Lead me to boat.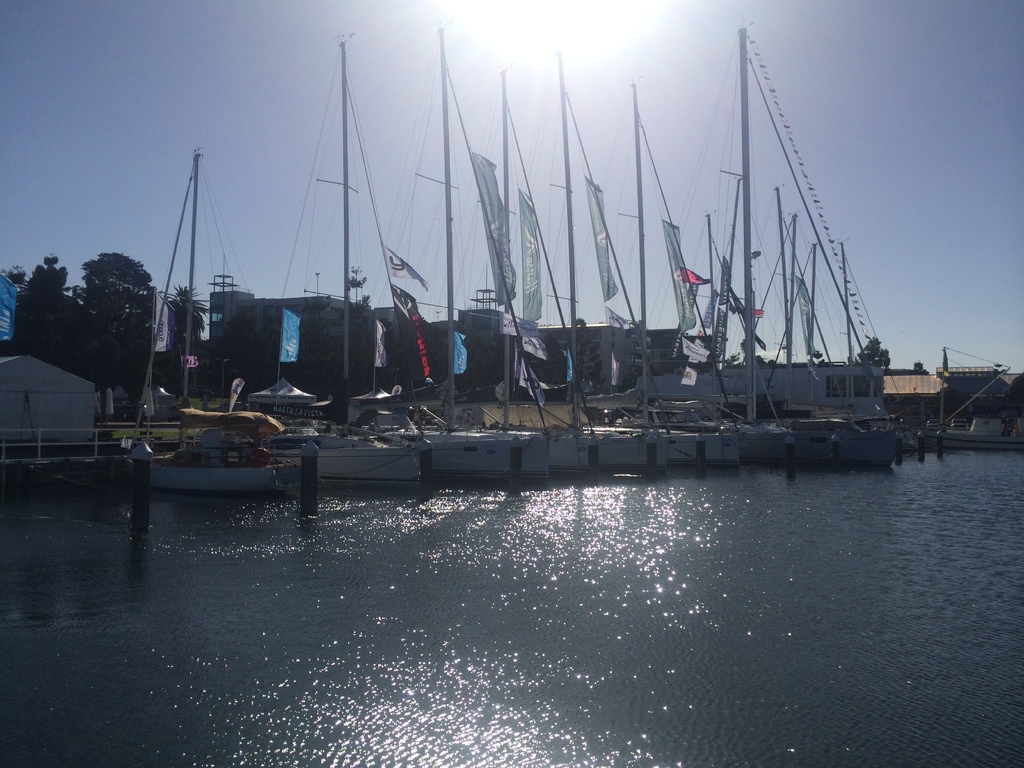
Lead to {"x1": 579, "y1": 72, "x2": 665, "y2": 478}.
